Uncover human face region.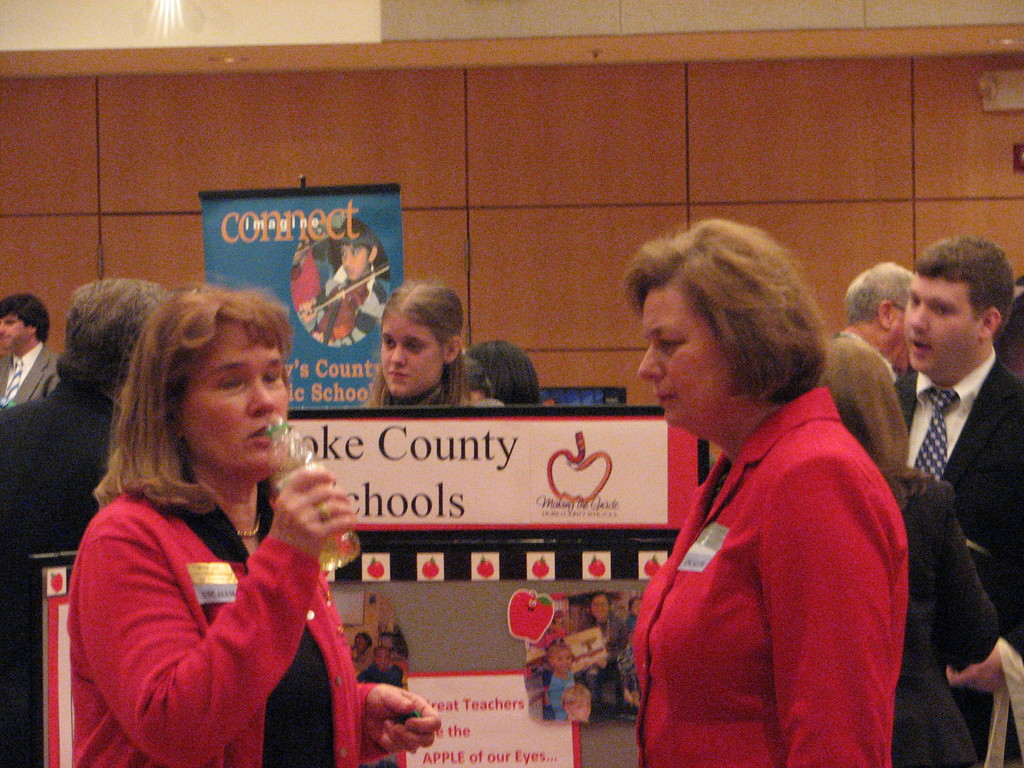
Uncovered: region(553, 647, 575, 673).
